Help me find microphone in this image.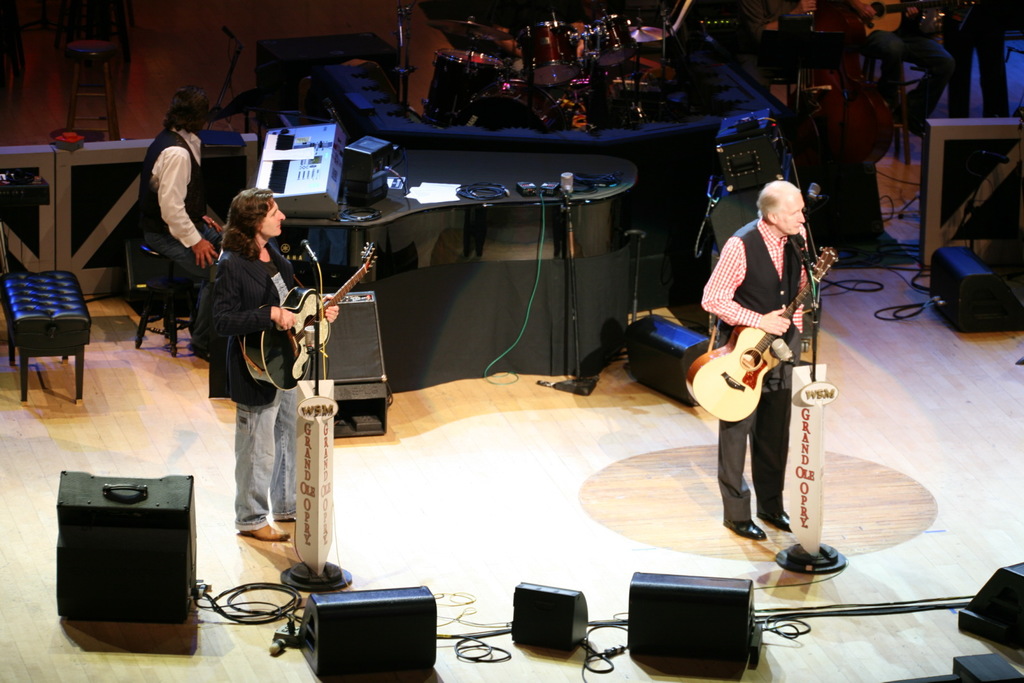
Found it: Rect(221, 28, 241, 42).
